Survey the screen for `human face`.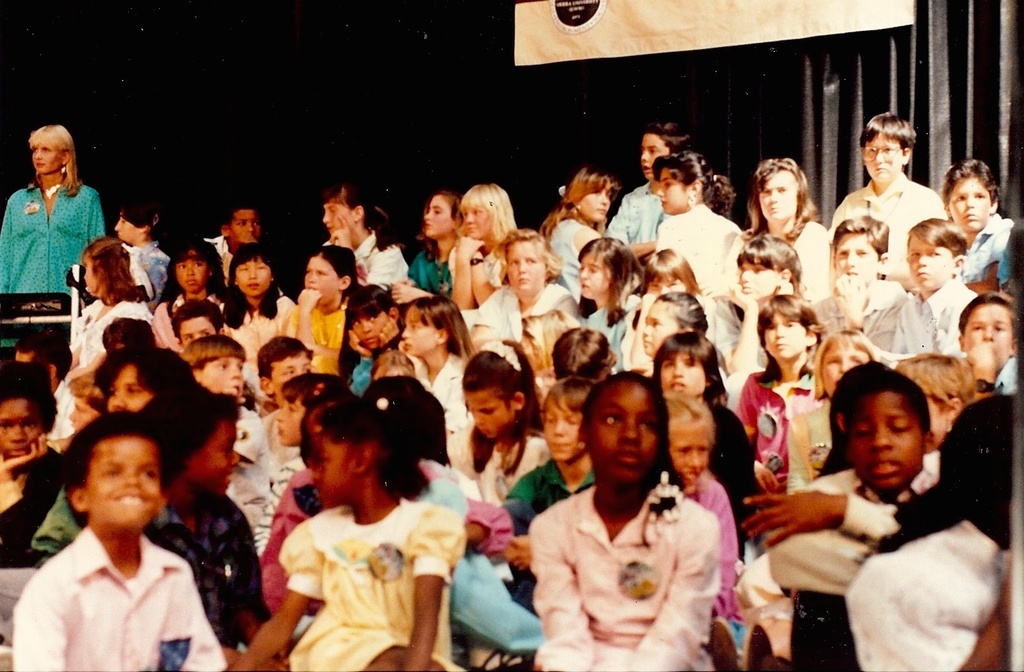
Survey found: l=544, t=397, r=588, b=465.
